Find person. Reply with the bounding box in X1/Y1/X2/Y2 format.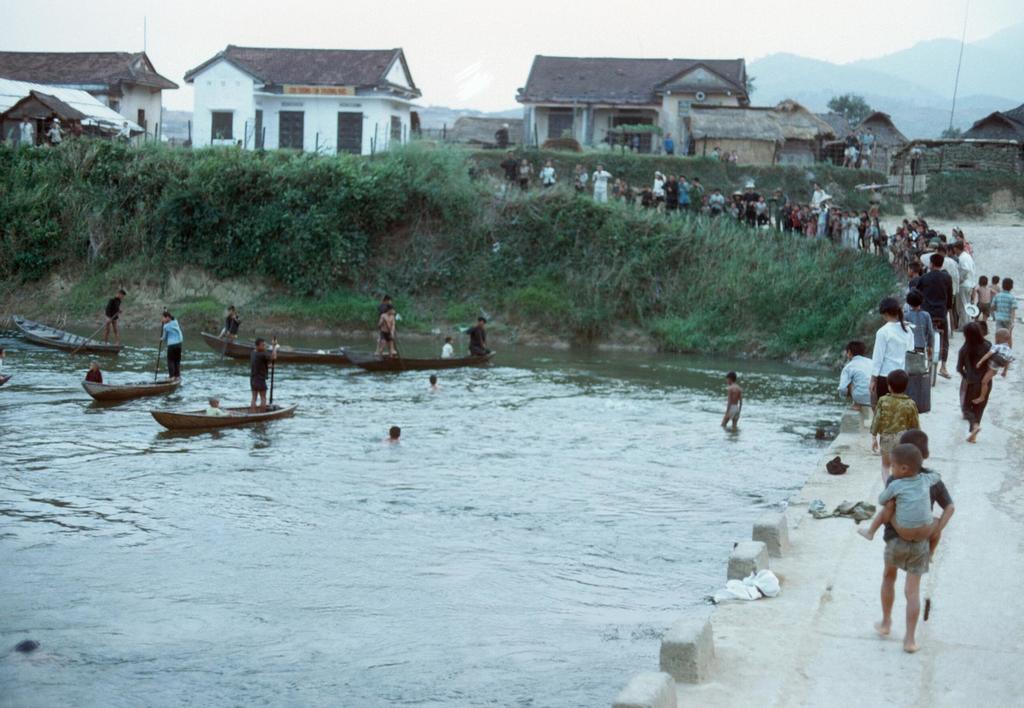
867/367/920/488.
